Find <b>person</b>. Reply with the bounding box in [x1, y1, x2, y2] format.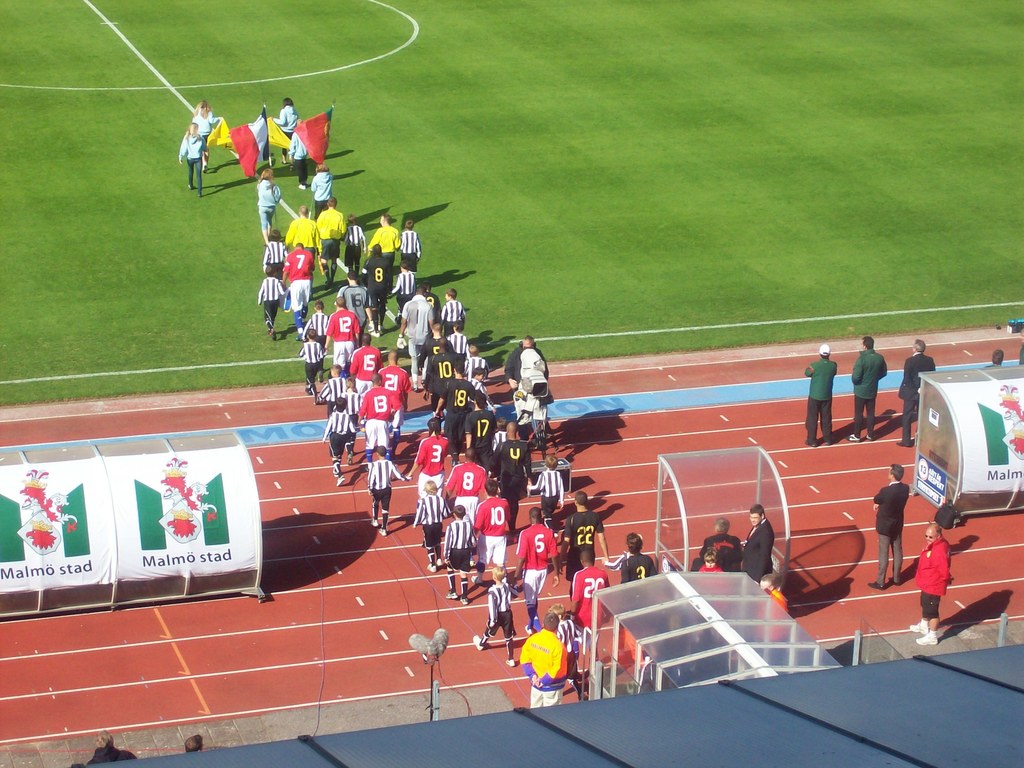
[439, 503, 477, 609].
